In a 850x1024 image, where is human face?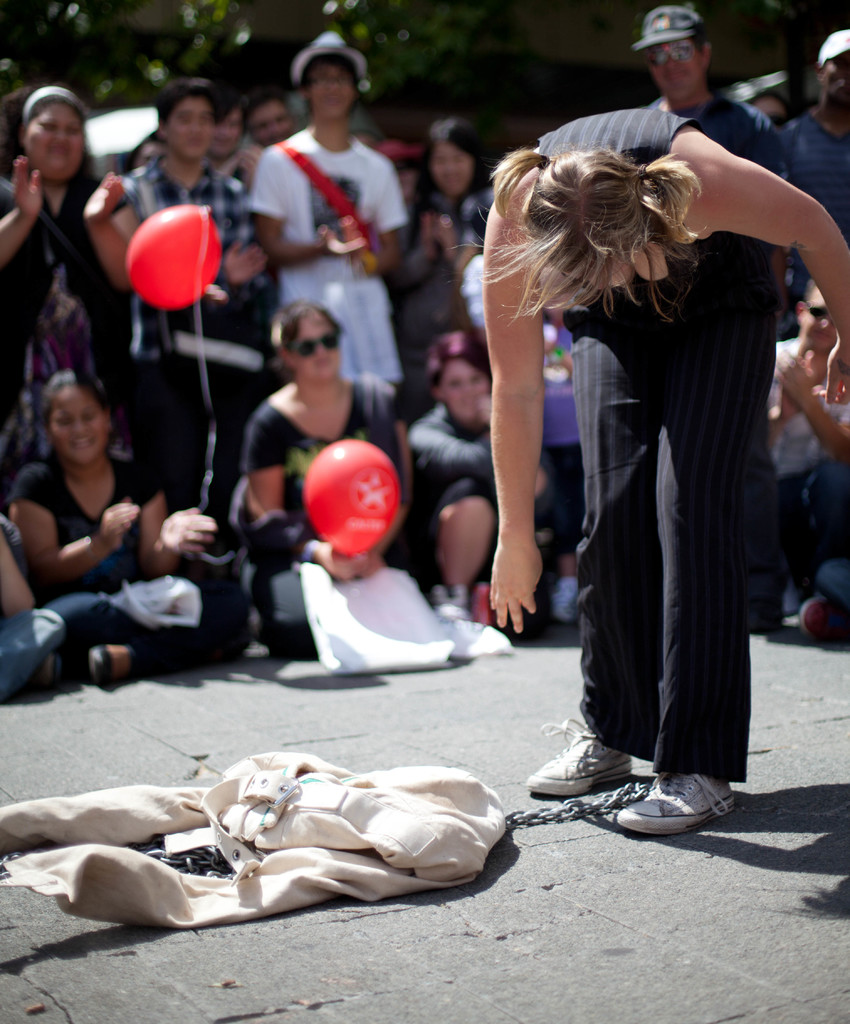
[left=172, top=90, right=211, bottom=164].
